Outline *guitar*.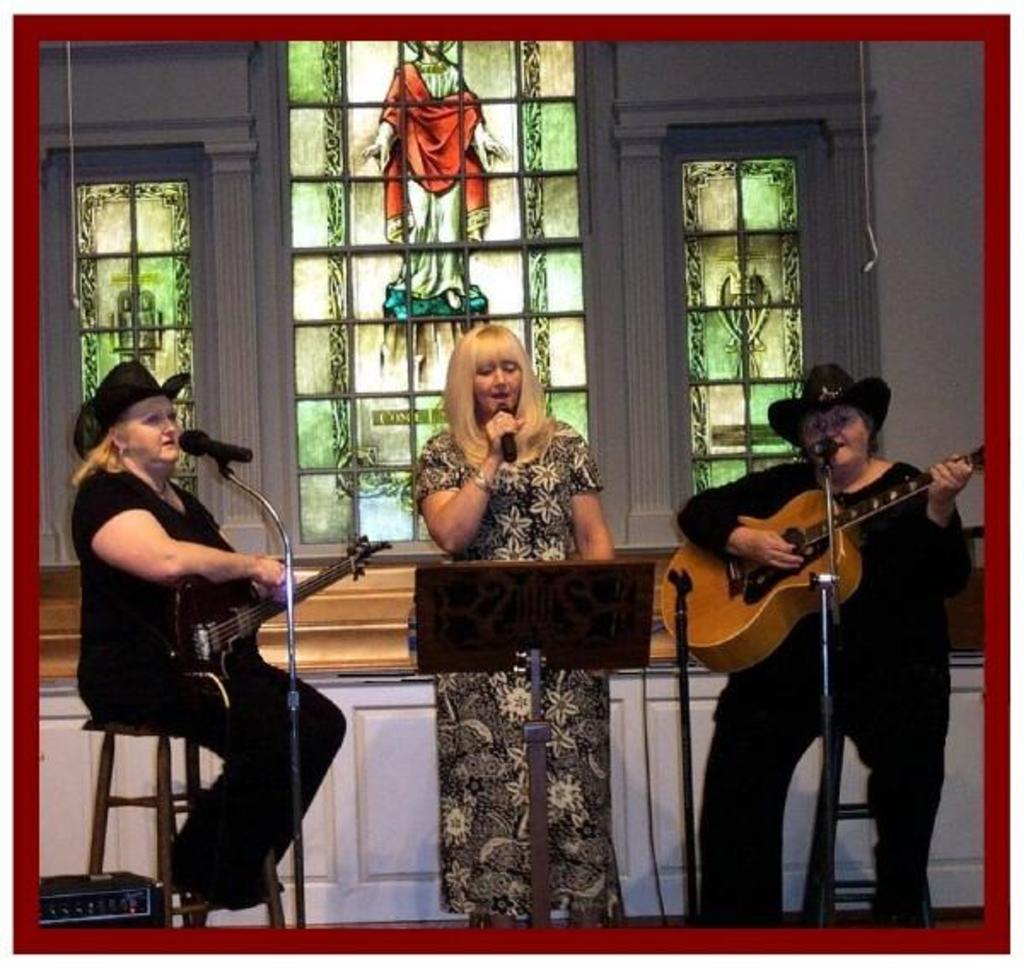
Outline: 171, 528, 399, 681.
